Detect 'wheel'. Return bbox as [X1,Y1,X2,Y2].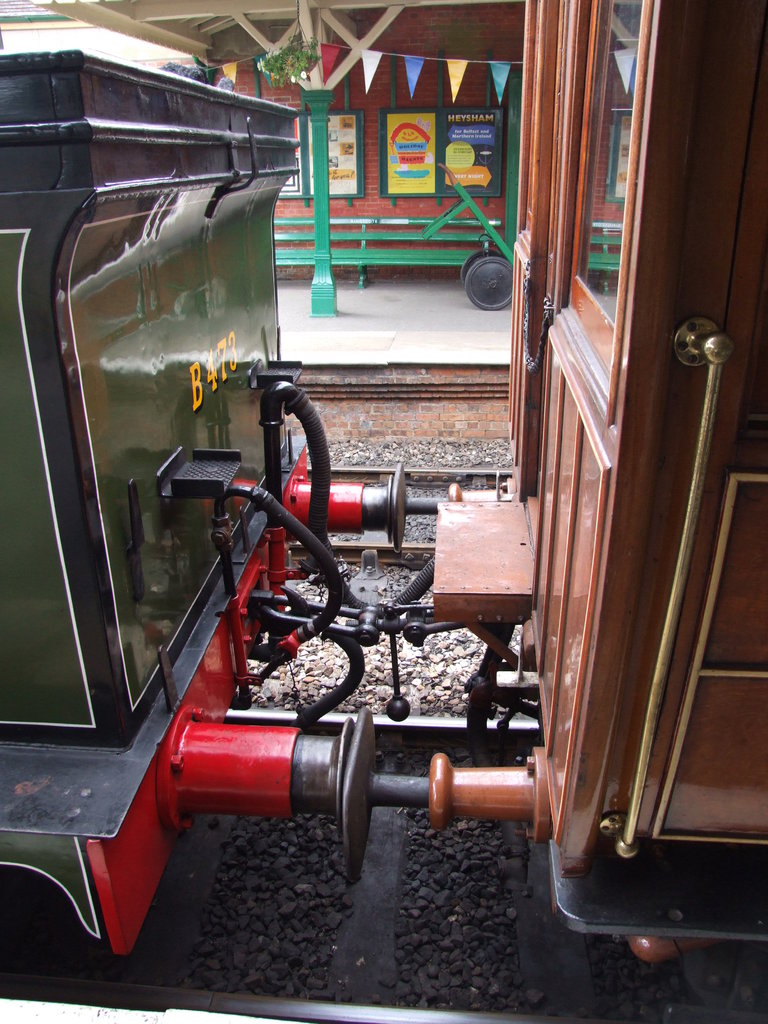
[458,247,506,280].
